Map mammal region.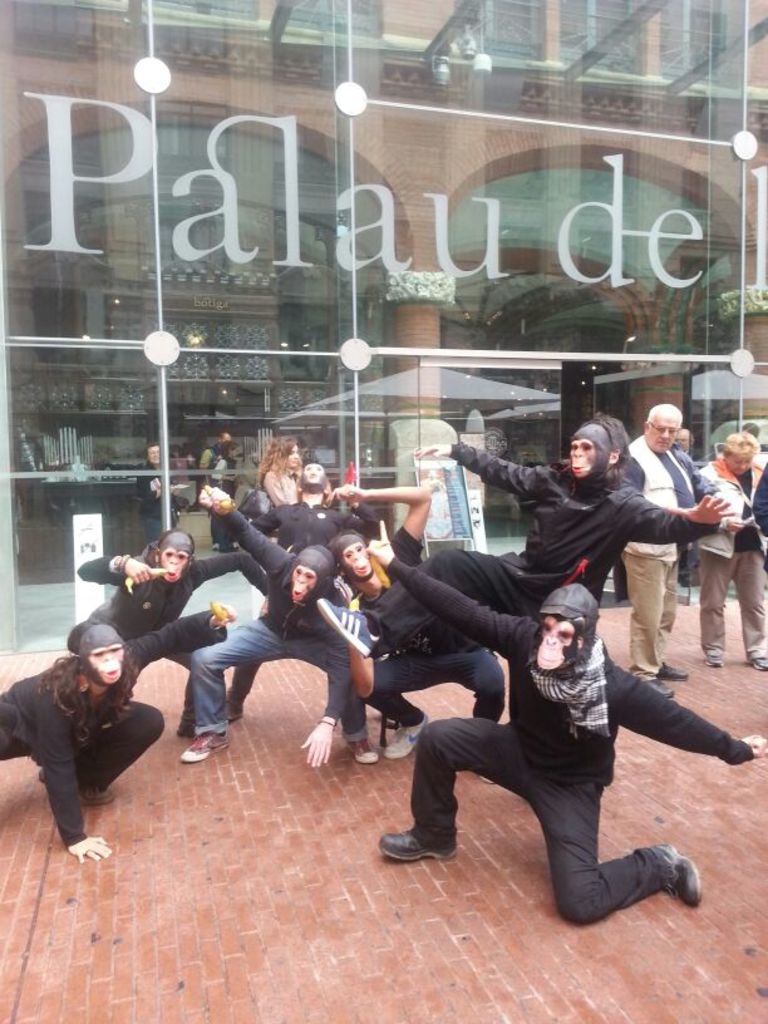
Mapped to (139,443,176,533).
